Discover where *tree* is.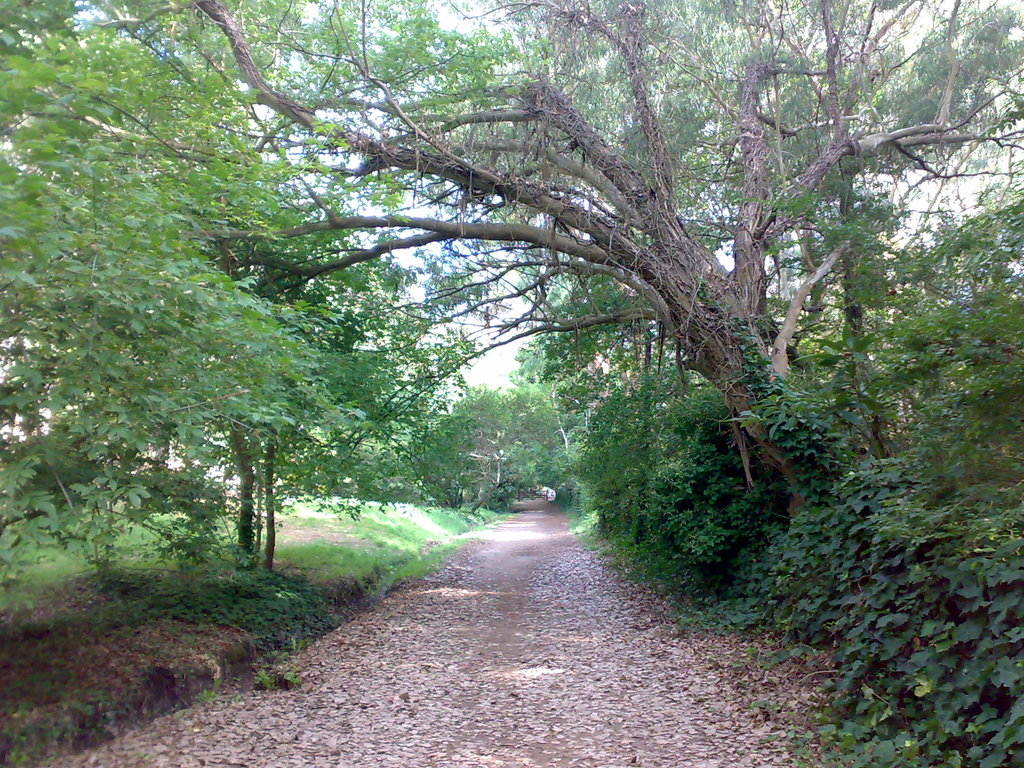
Discovered at [x1=128, y1=553, x2=346, y2=669].
